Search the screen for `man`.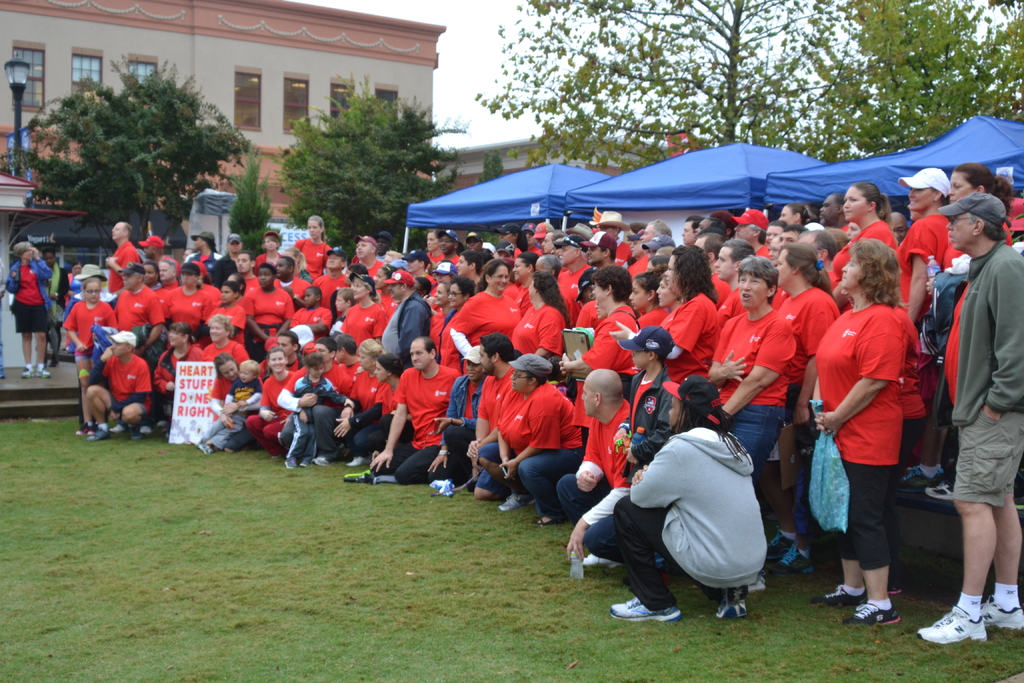
Found at crop(355, 233, 383, 278).
